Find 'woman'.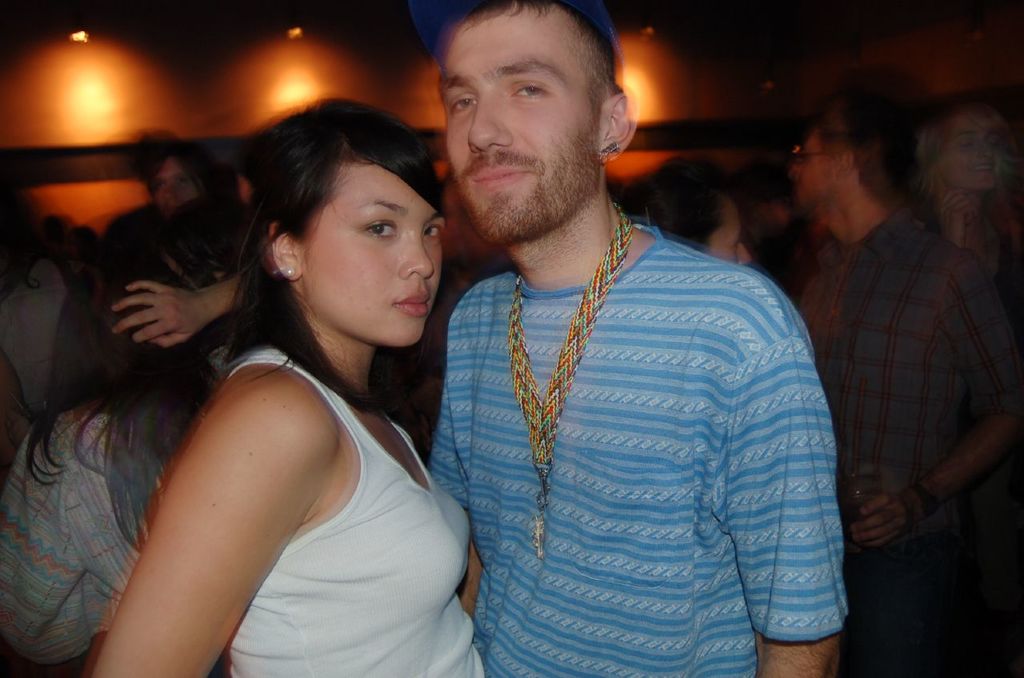
907,95,1023,327.
